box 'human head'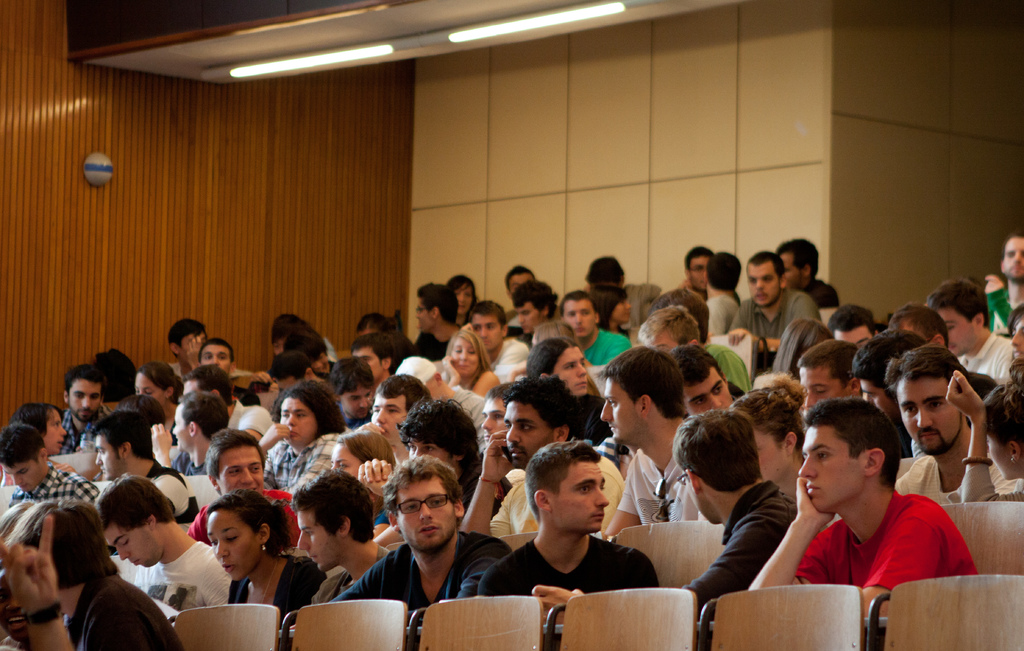
crop(854, 326, 927, 417)
